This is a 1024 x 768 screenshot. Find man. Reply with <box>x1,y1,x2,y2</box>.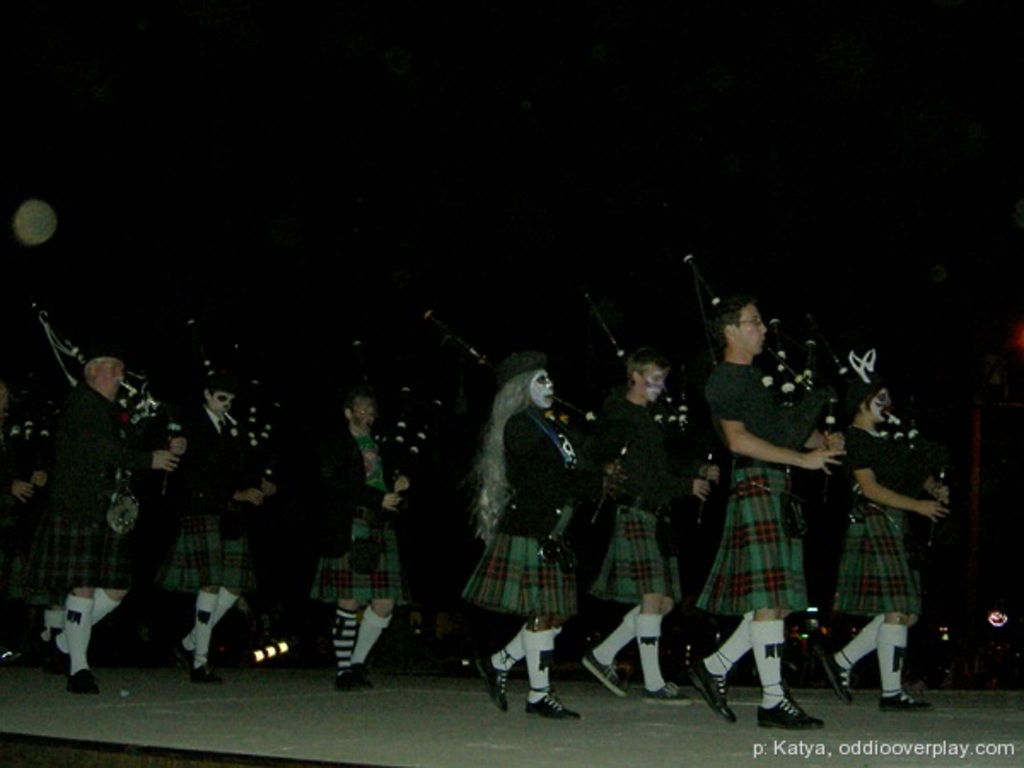
<box>26,350,184,689</box>.
